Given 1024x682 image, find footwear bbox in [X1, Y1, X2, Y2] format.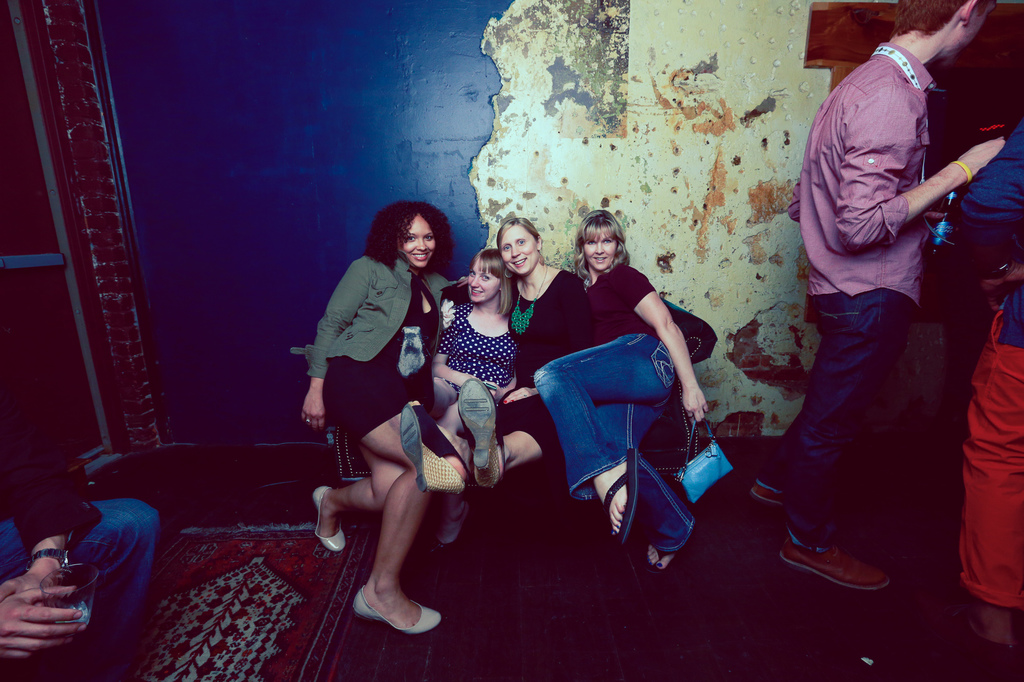
[787, 522, 898, 604].
